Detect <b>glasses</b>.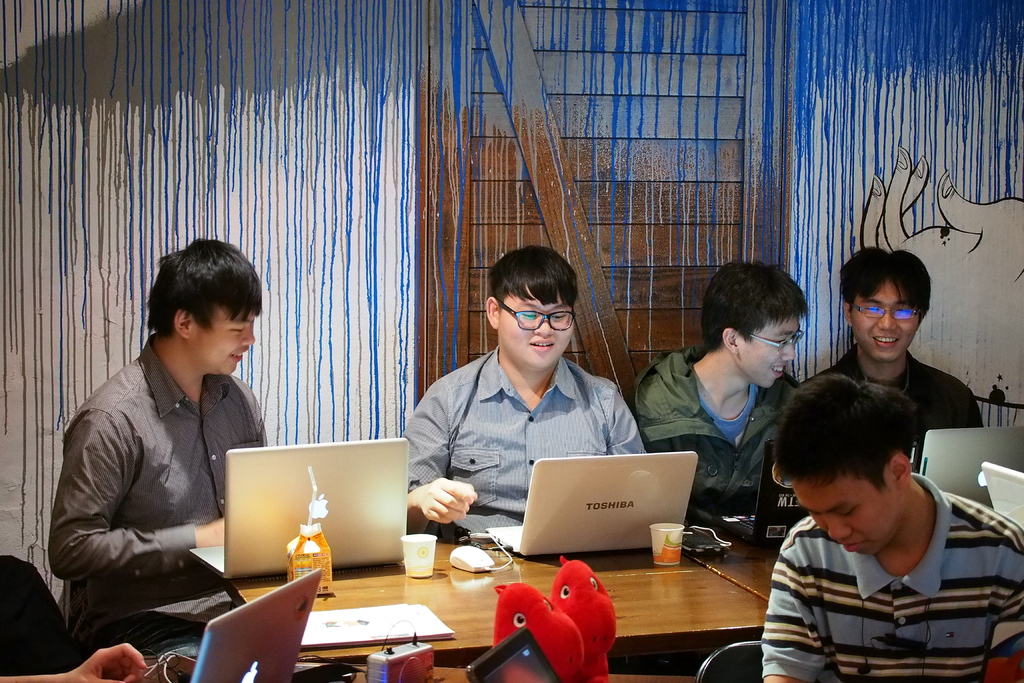
Detected at box(493, 293, 597, 338).
